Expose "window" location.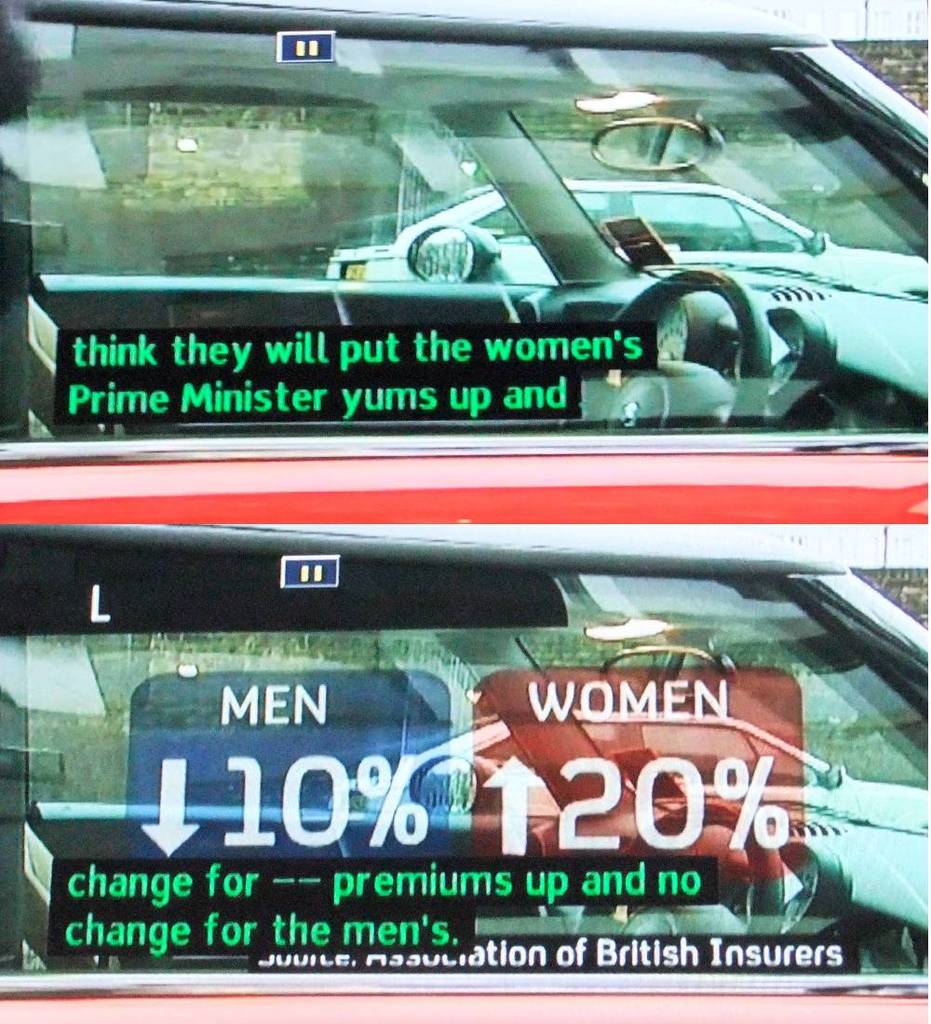
Exposed at locate(25, 33, 887, 972).
